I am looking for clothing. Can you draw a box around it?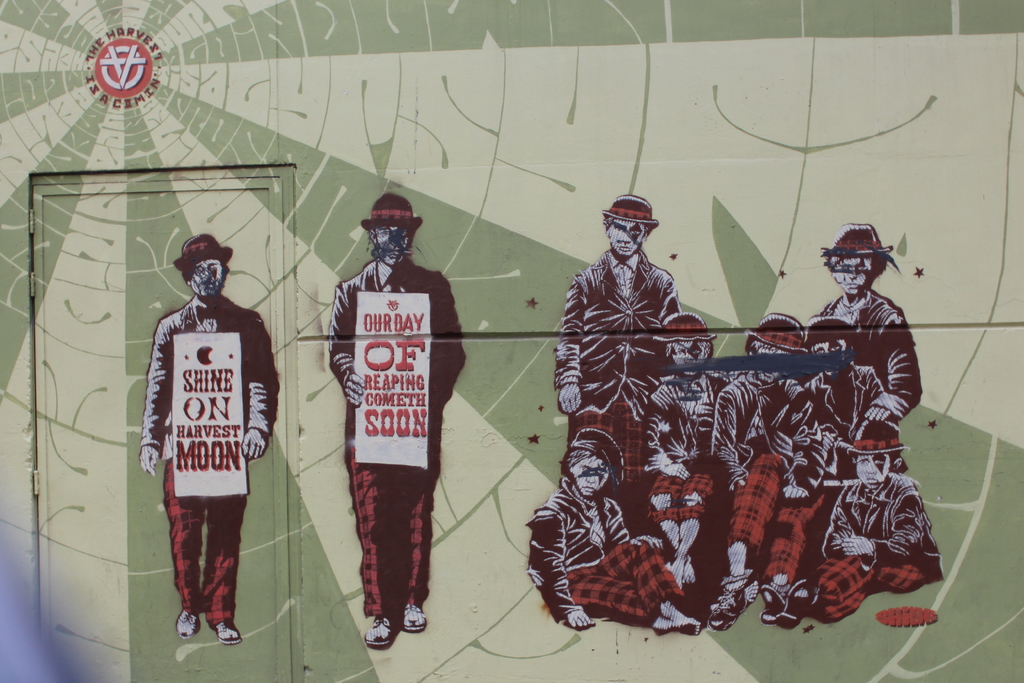
Sure, the bounding box is region(141, 288, 280, 614).
